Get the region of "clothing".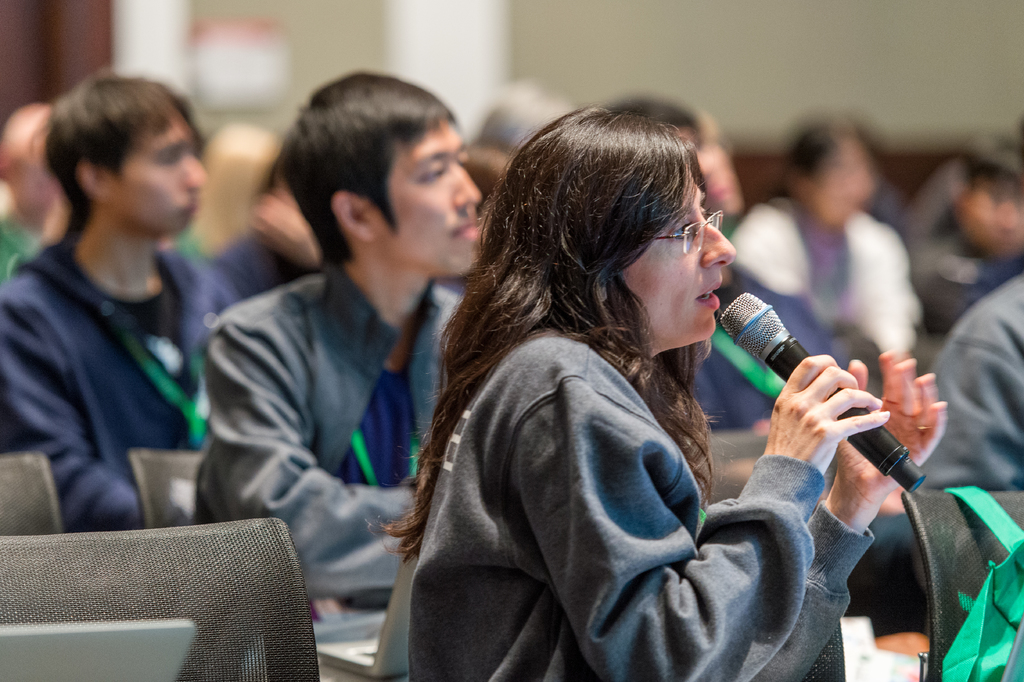
(180,257,468,608).
